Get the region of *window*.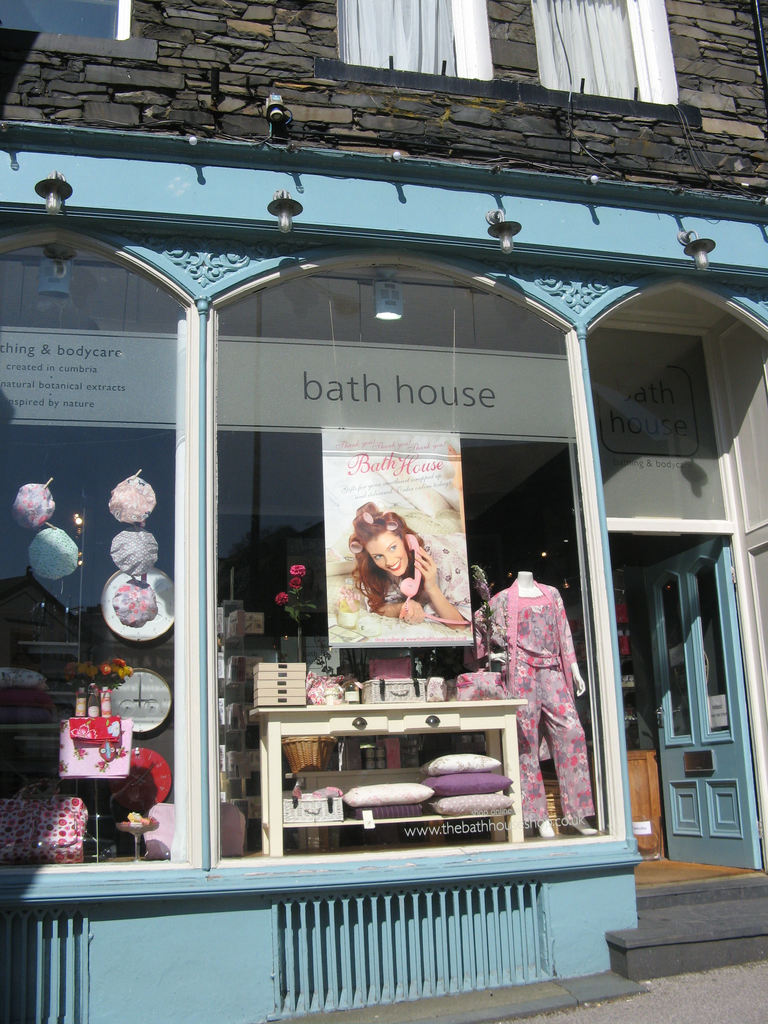
box(0, 0, 132, 43).
